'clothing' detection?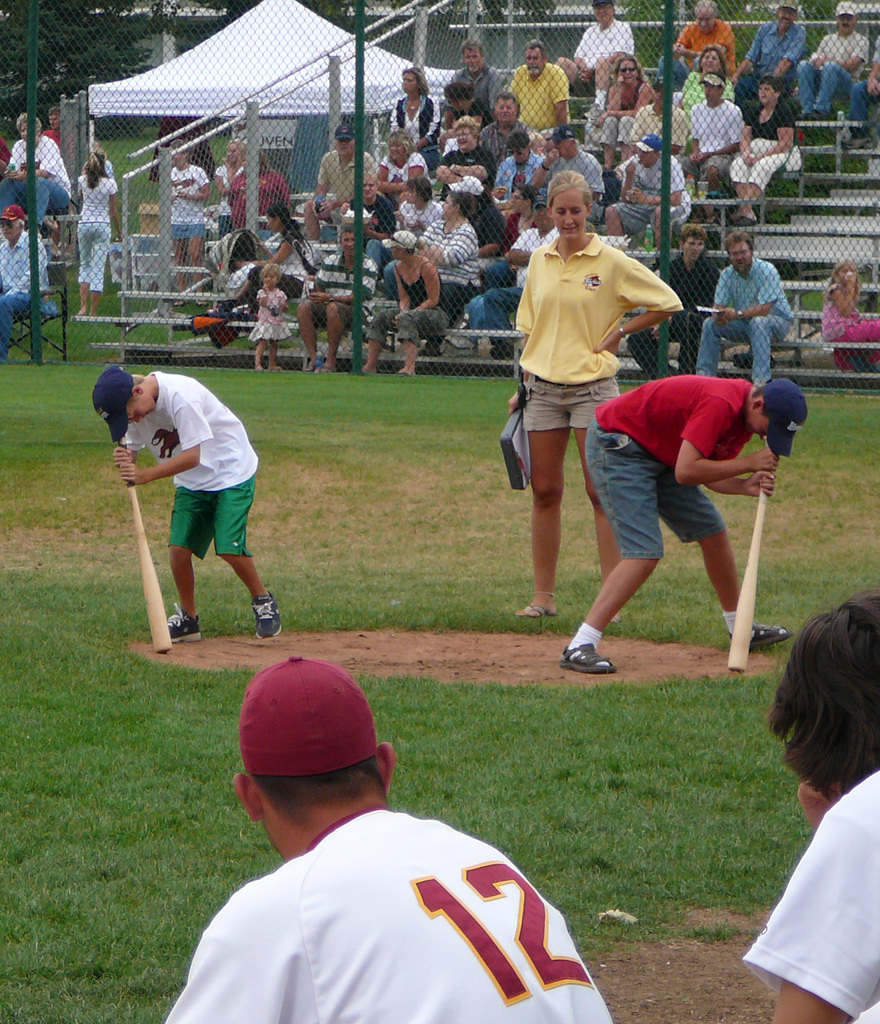
crop(312, 246, 387, 333)
